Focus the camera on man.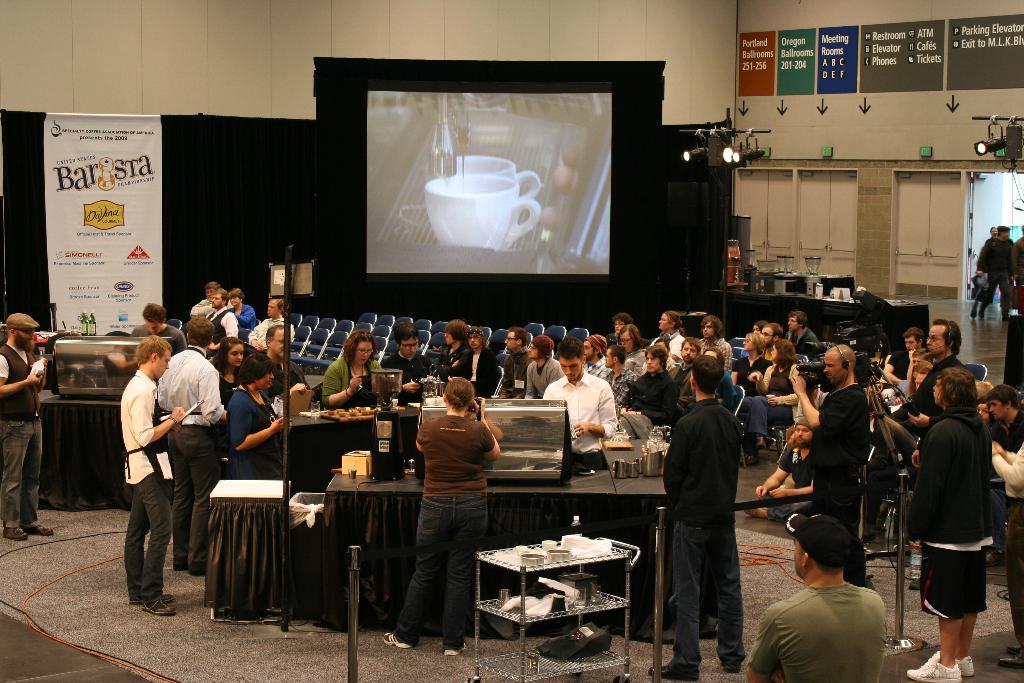
Focus region: x1=986 y1=387 x2=1022 y2=567.
